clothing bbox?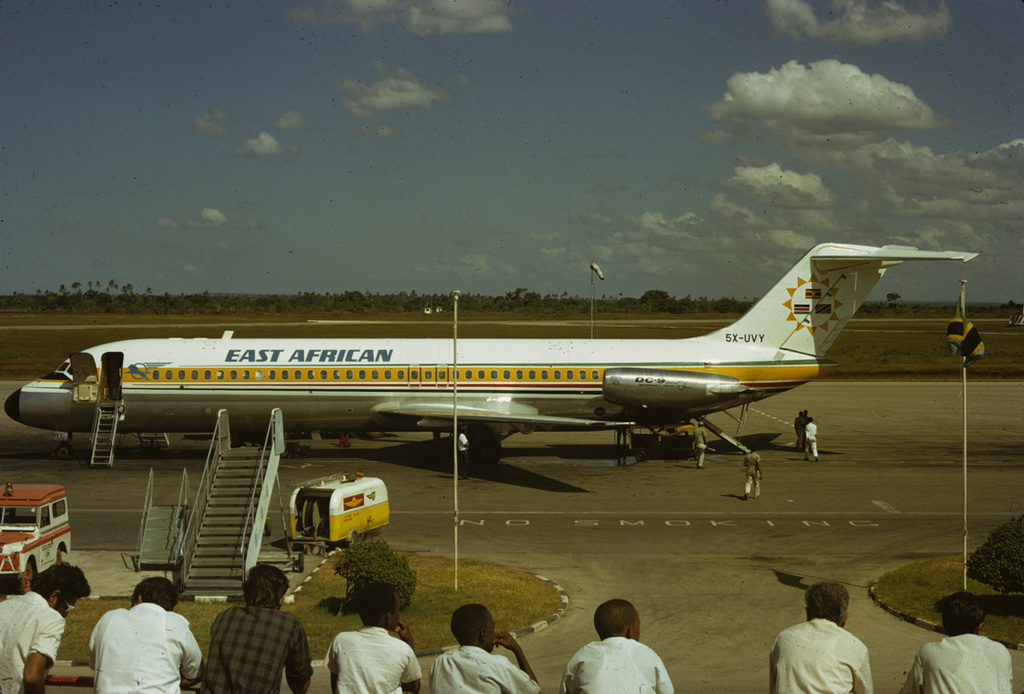
<region>430, 632, 548, 693</region>
